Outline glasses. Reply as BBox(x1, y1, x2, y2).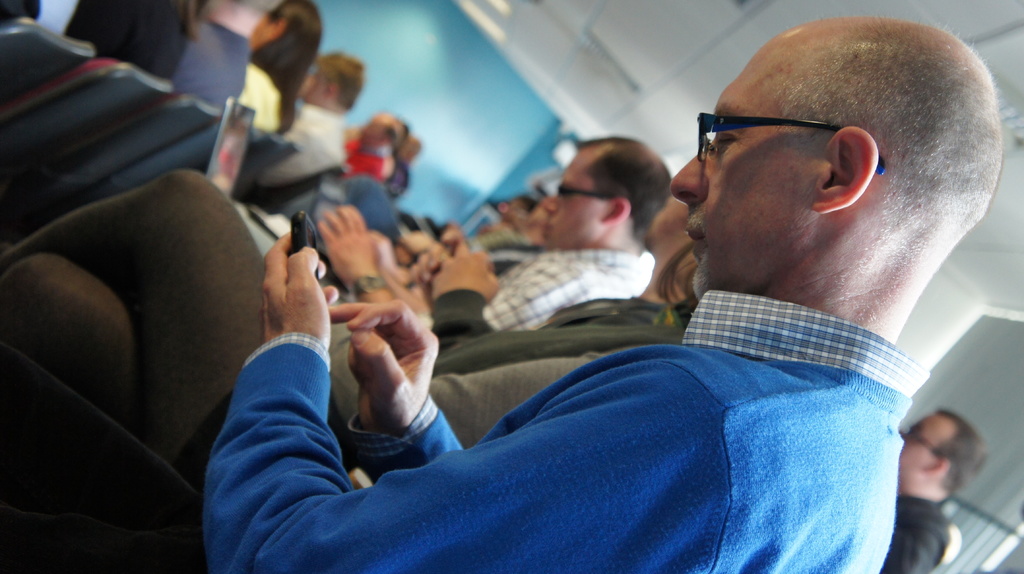
BBox(690, 115, 889, 168).
